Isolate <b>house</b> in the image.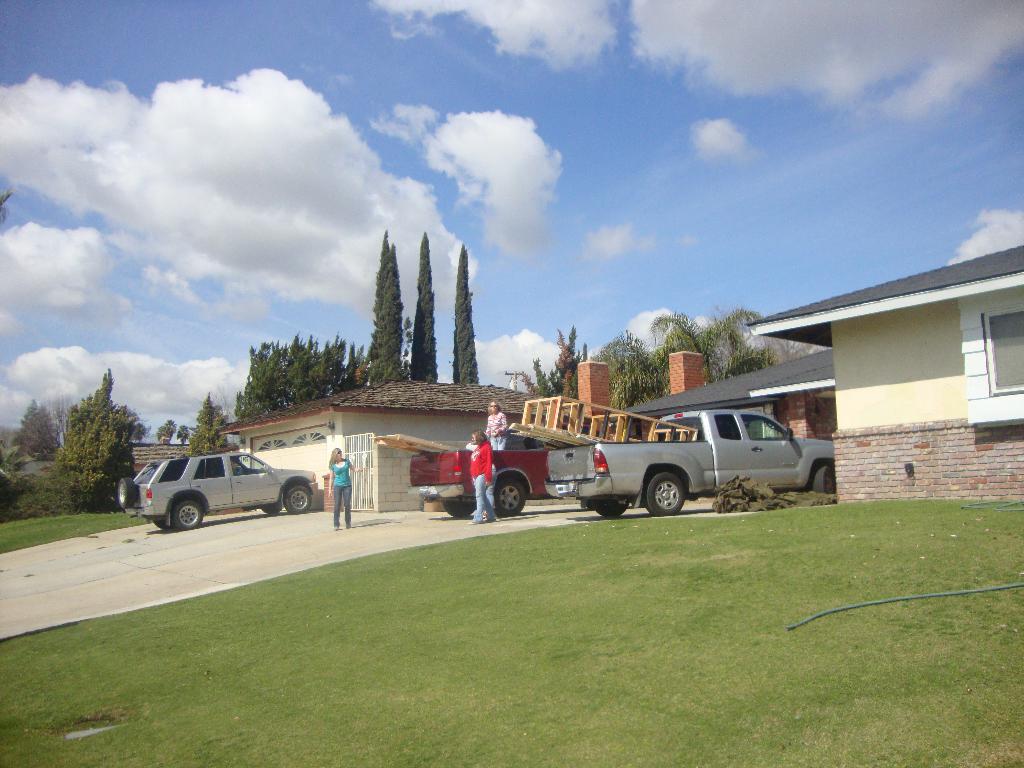
Isolated region: 111, 438, 210, 500.
